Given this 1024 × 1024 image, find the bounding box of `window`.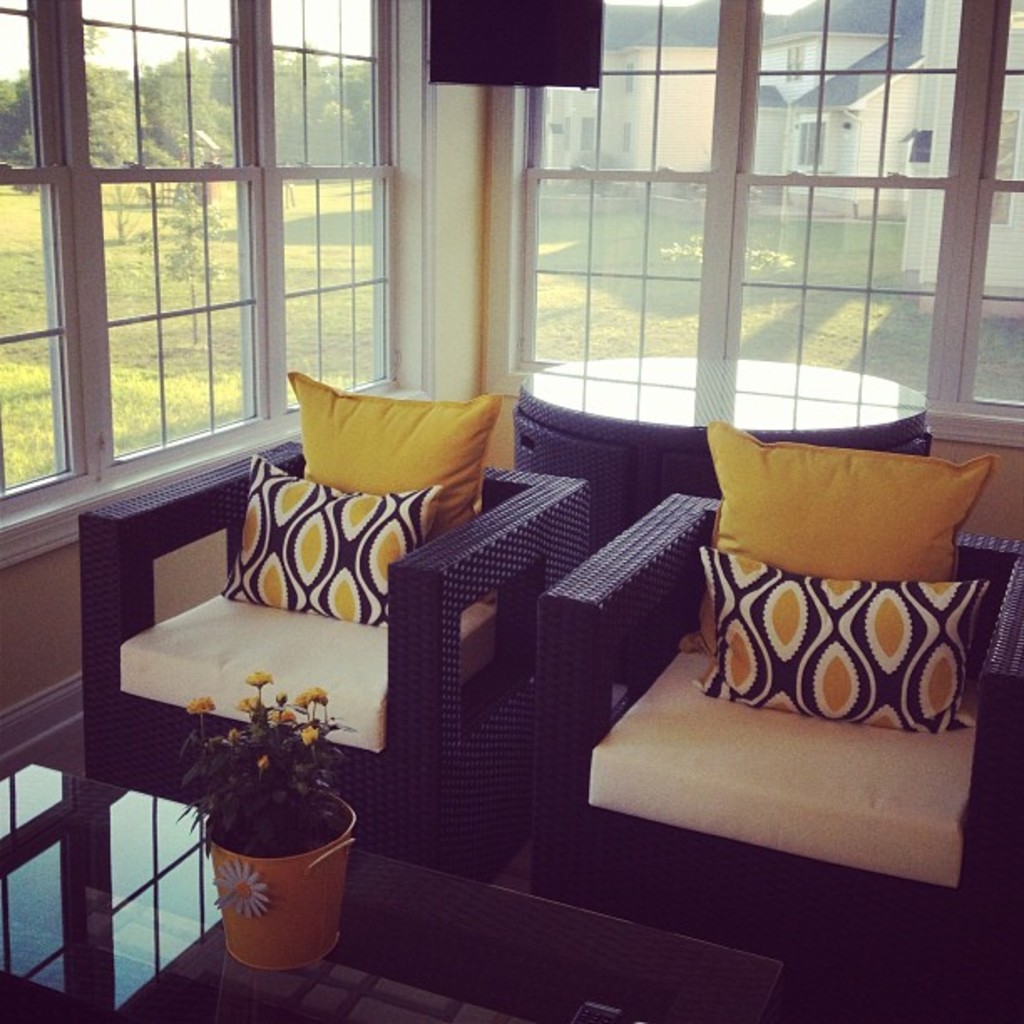
detection(33, 0, 458, 468).
